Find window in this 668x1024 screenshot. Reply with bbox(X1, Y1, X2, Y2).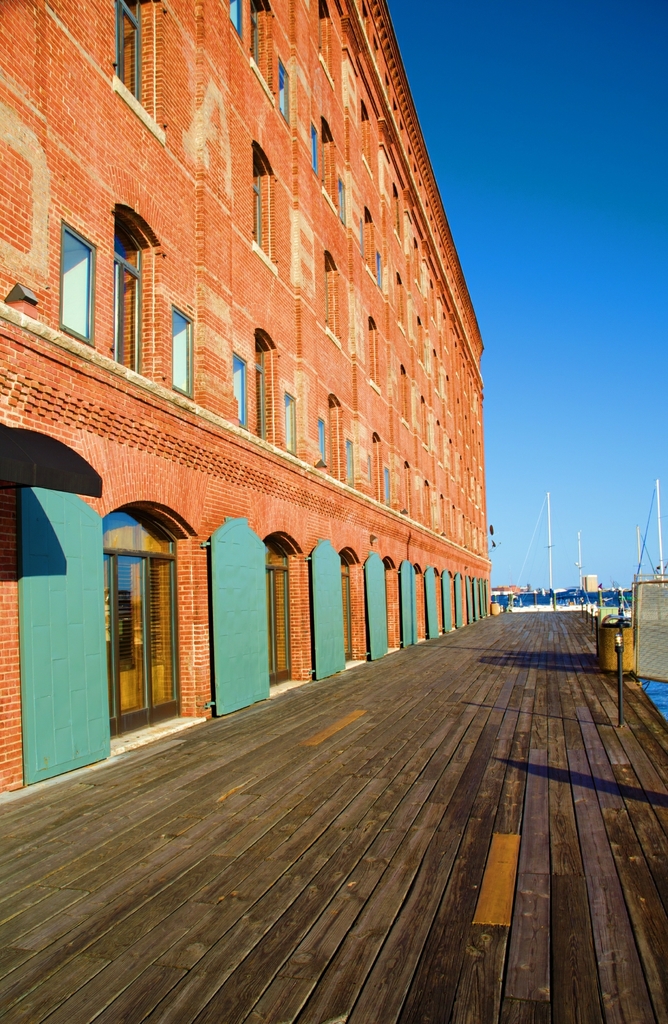
bbox(277, 55, 289, 128).
